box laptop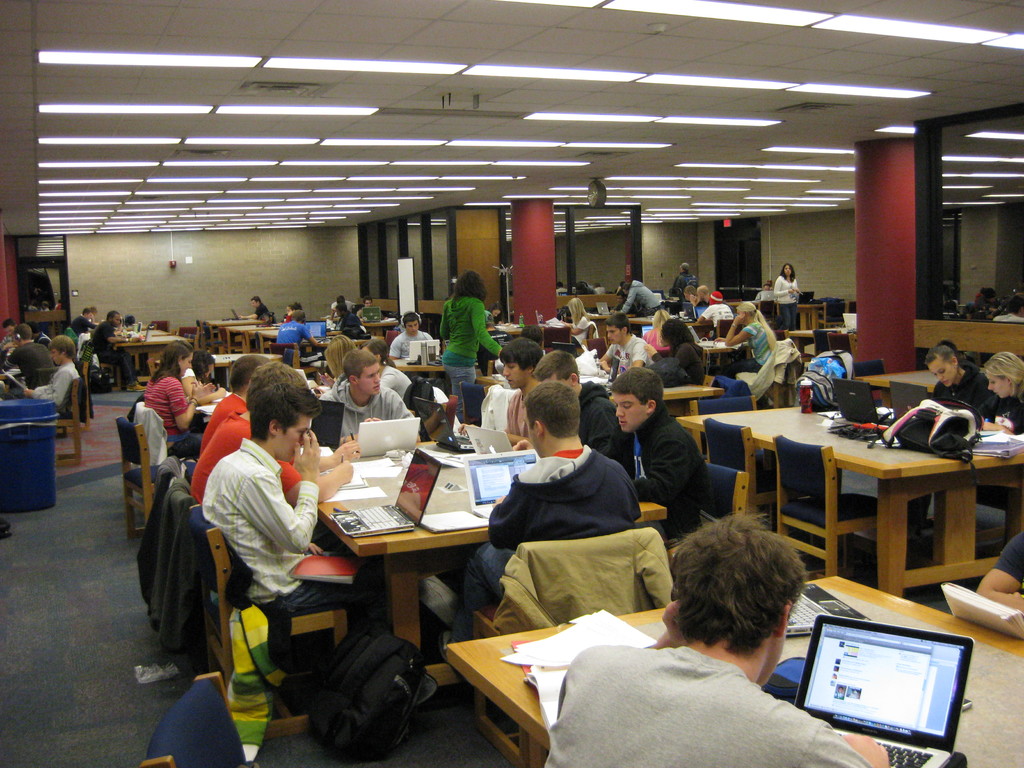
region(890, 380, 929, 420)
